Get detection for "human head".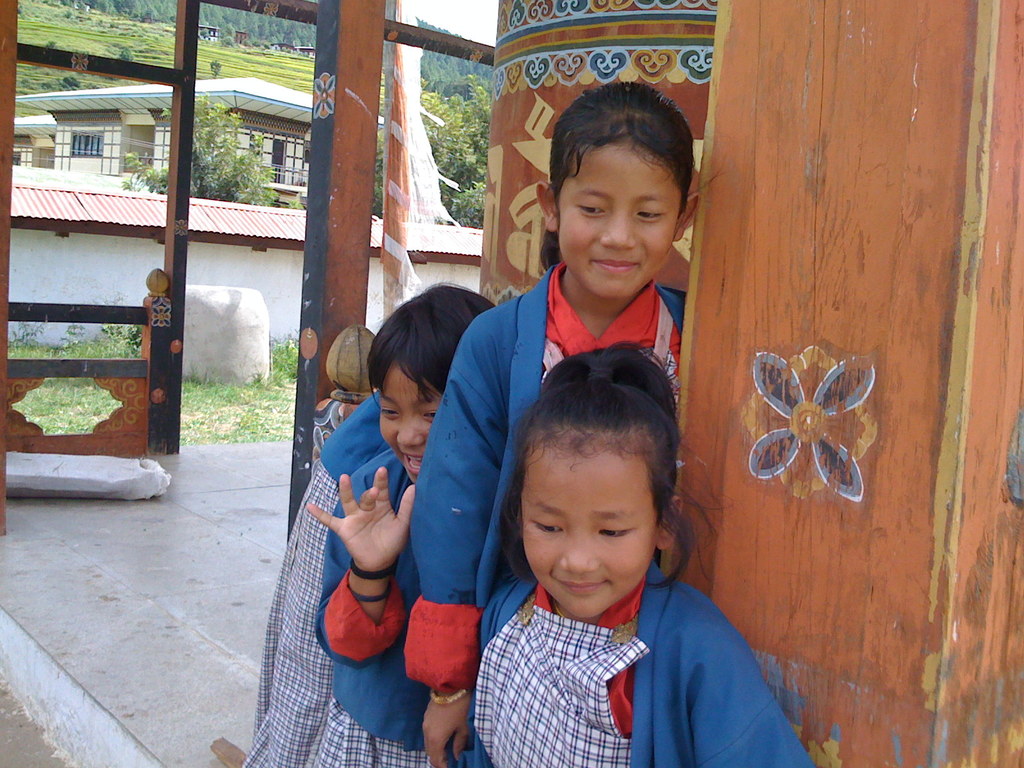
Detection: pyautogui.locateOnScreen(507, 373, 684, 611).
